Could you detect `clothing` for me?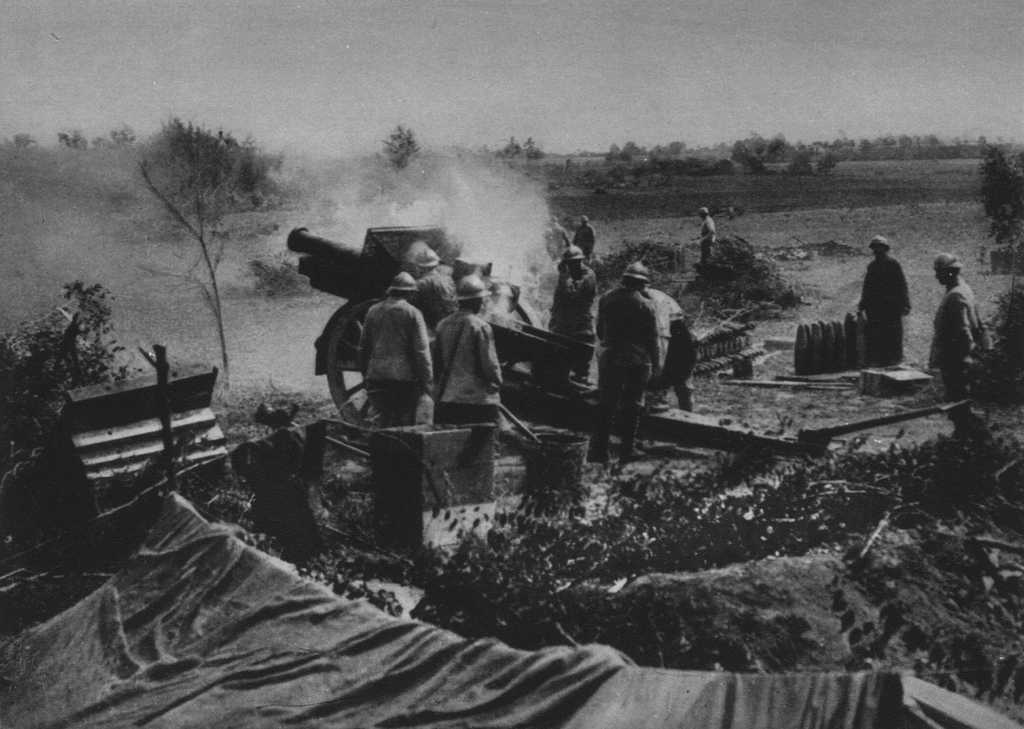
Detection result: select_region(641, 279, 672, 367).
